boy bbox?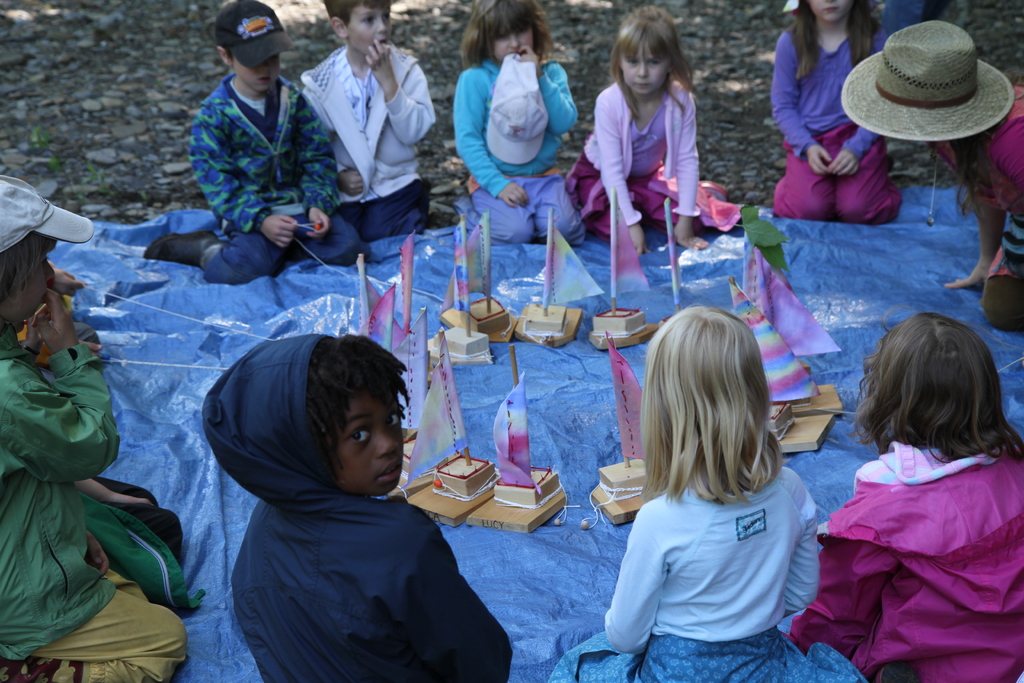
{"left": 202, "top": 336, "right": 515, "bottom": 682}
